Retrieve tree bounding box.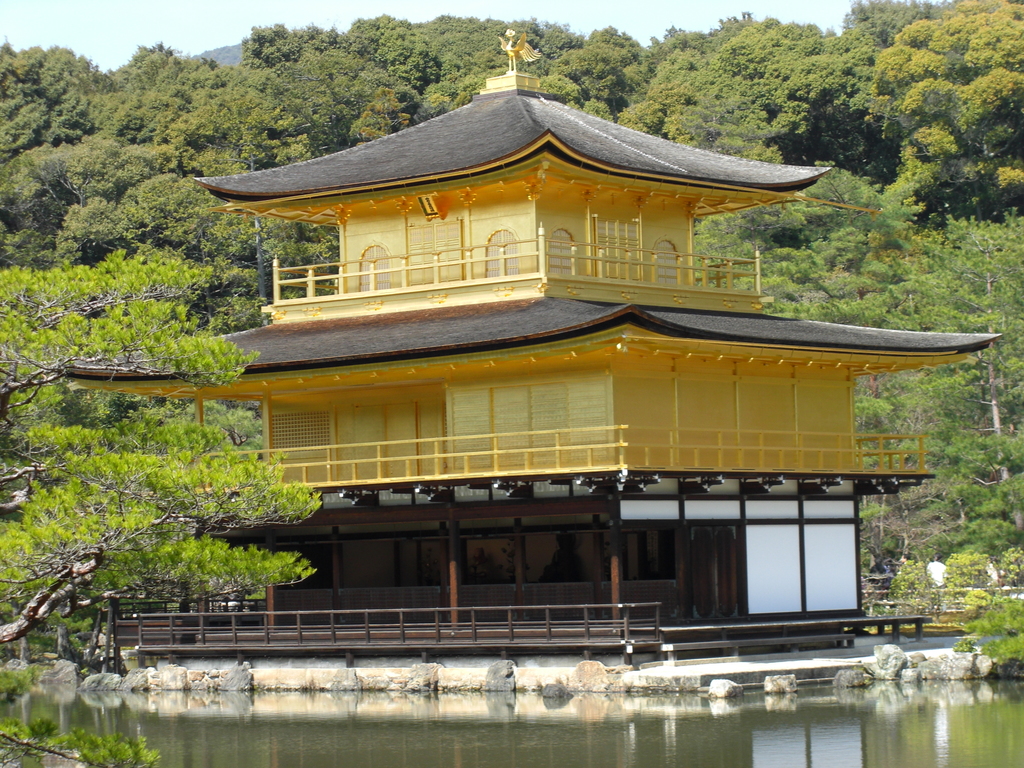
Bounding box: [x1=56, y1=193, x2=137, y2=260].
